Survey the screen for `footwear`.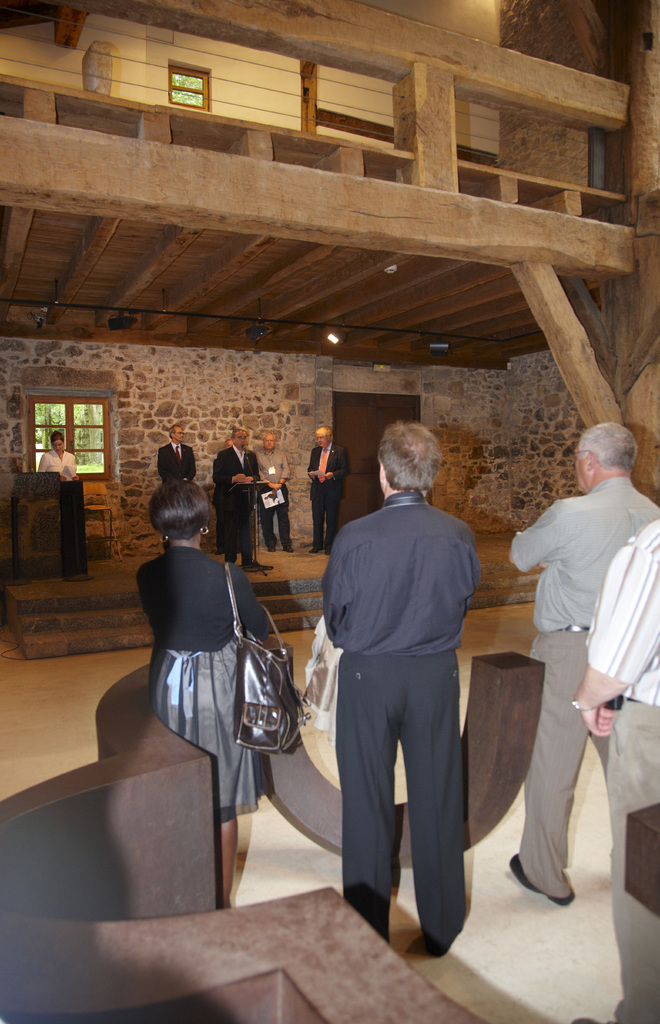
Survey found: crop(507, 851, 579, 907).
